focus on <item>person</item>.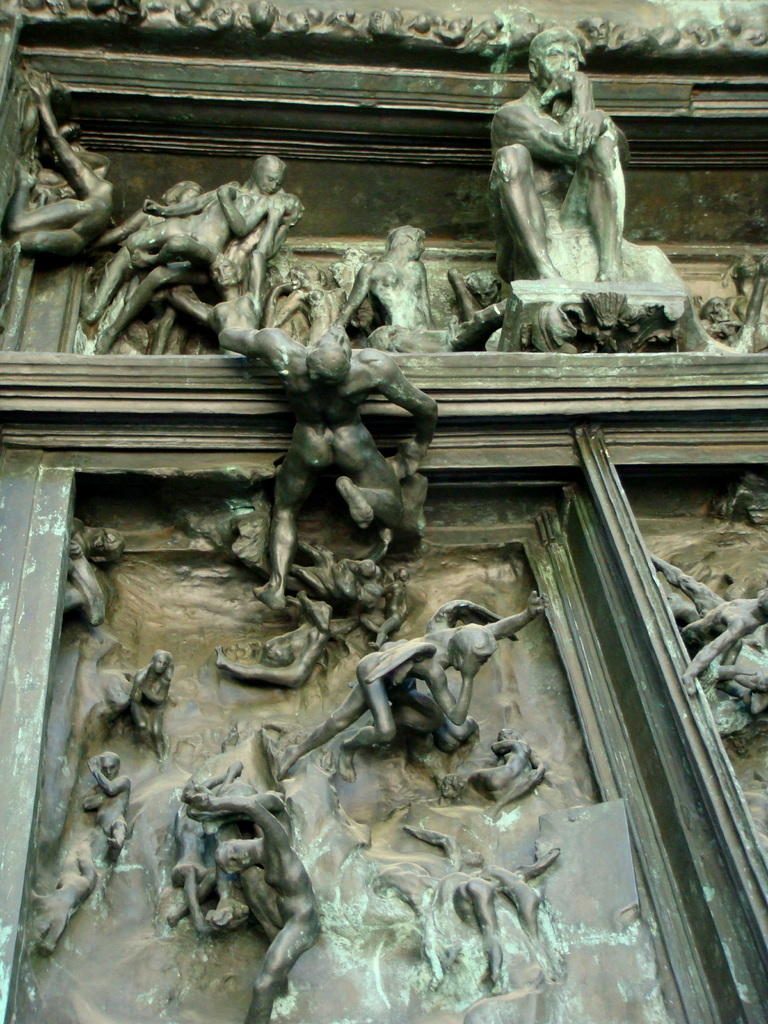
Focused at <box>327,223,453,348</box>.
